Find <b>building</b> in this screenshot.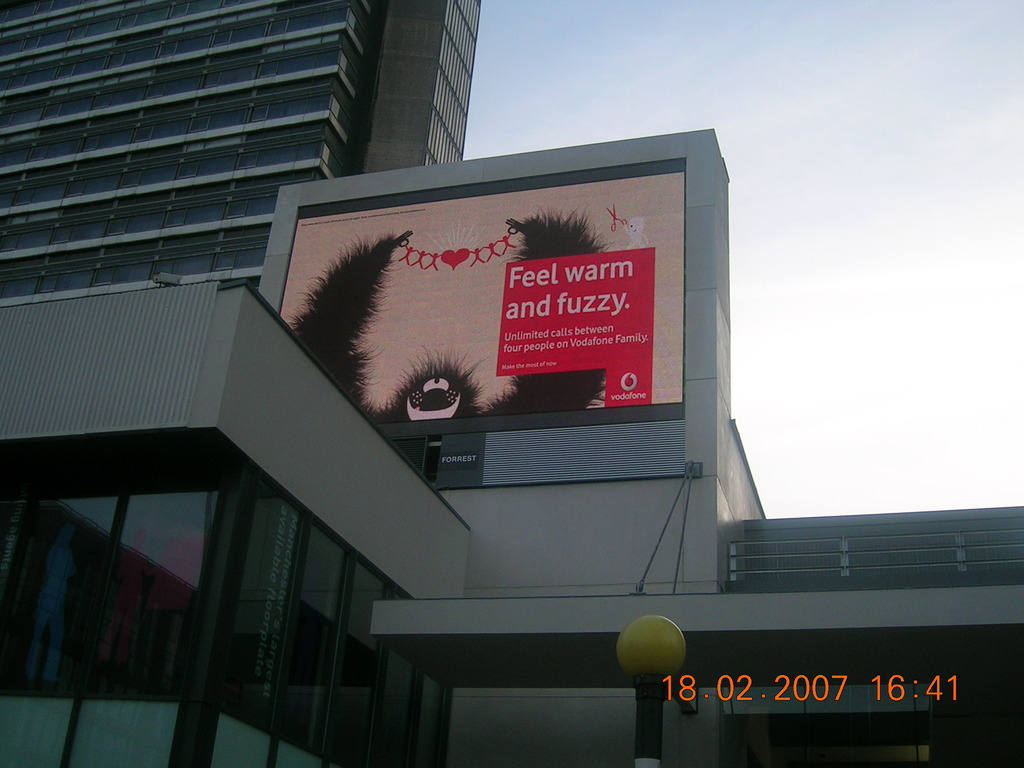
The bounding box for <b>building</b> is left=0, top=0, right=1023, bottom=767.
